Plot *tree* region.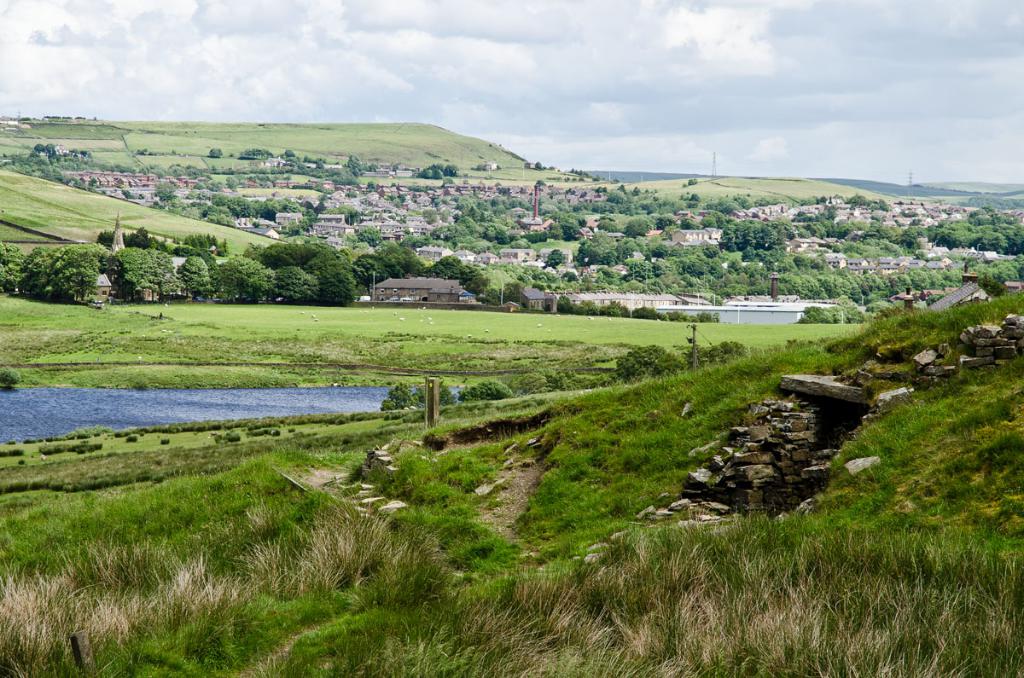
Plotted at bbox=[457, 379, 512, 401].
